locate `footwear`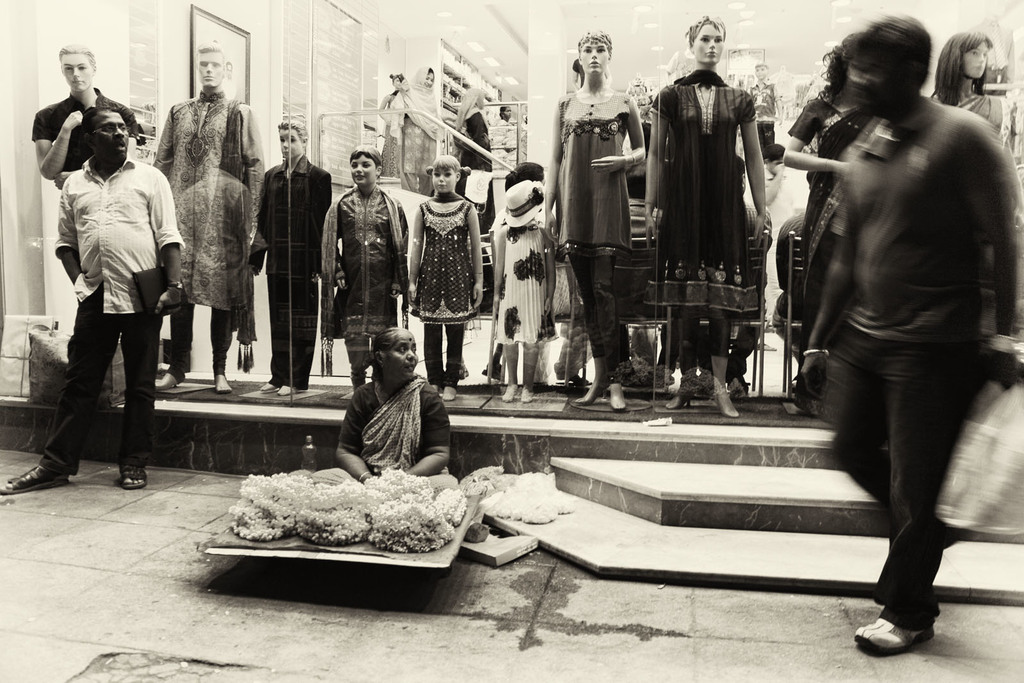
Rect(257, 378, 280, 395)
